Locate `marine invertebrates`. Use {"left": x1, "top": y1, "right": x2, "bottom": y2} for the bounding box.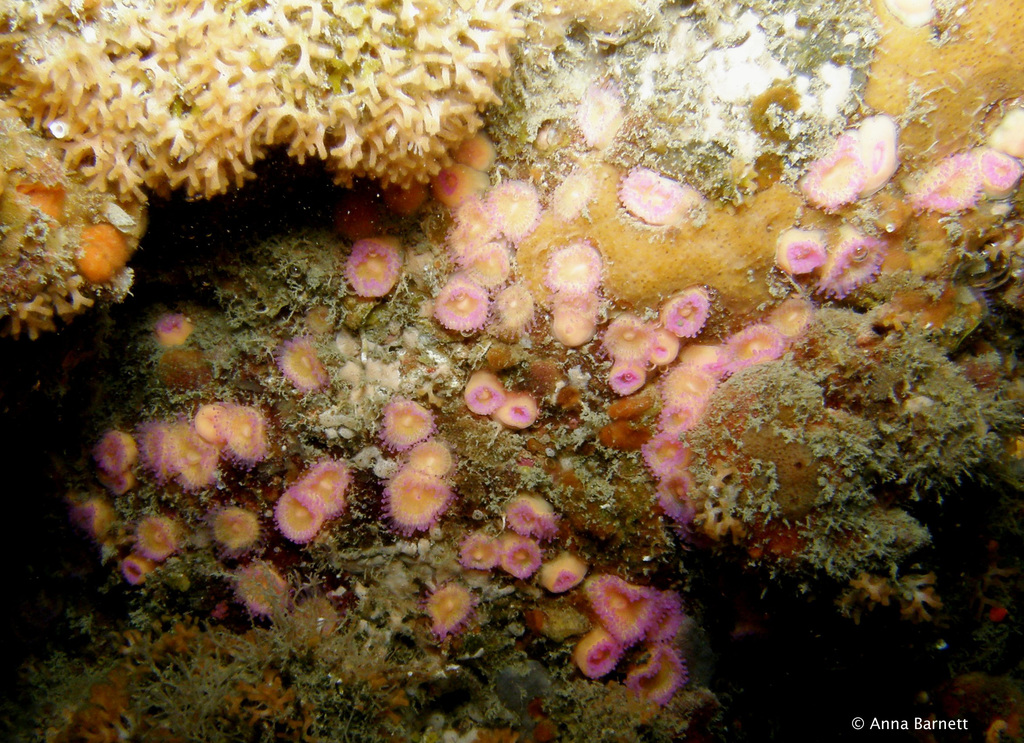
{"left": 619, "top": 639, "right": 698, "bottom": 714}.
